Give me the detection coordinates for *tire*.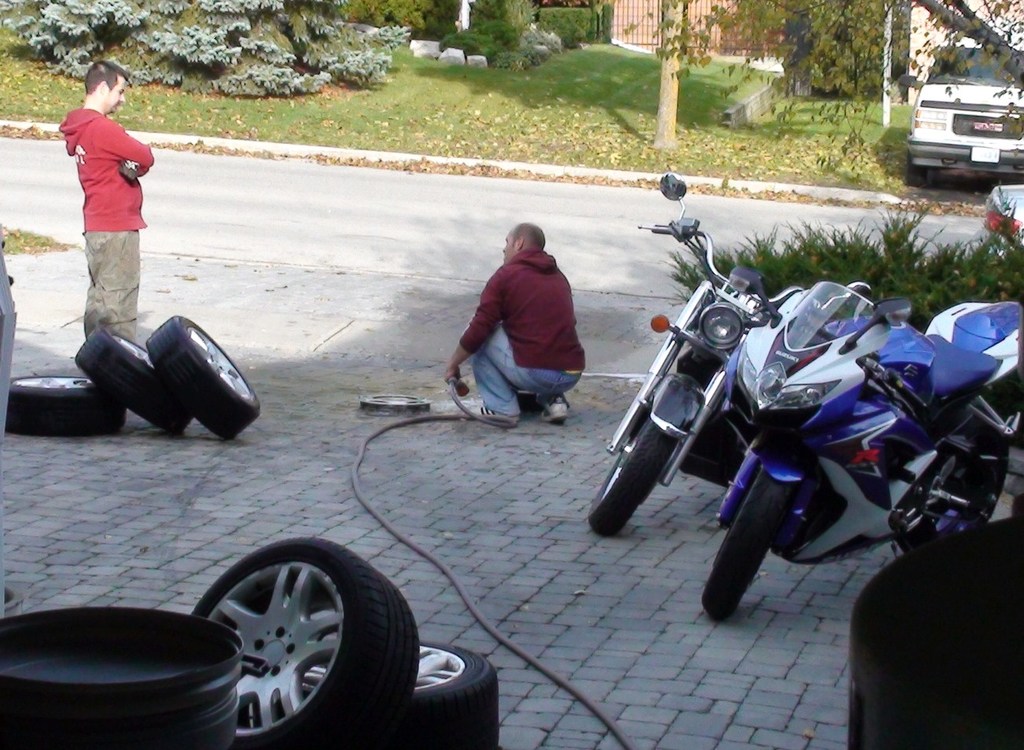
907:147:931:187.
